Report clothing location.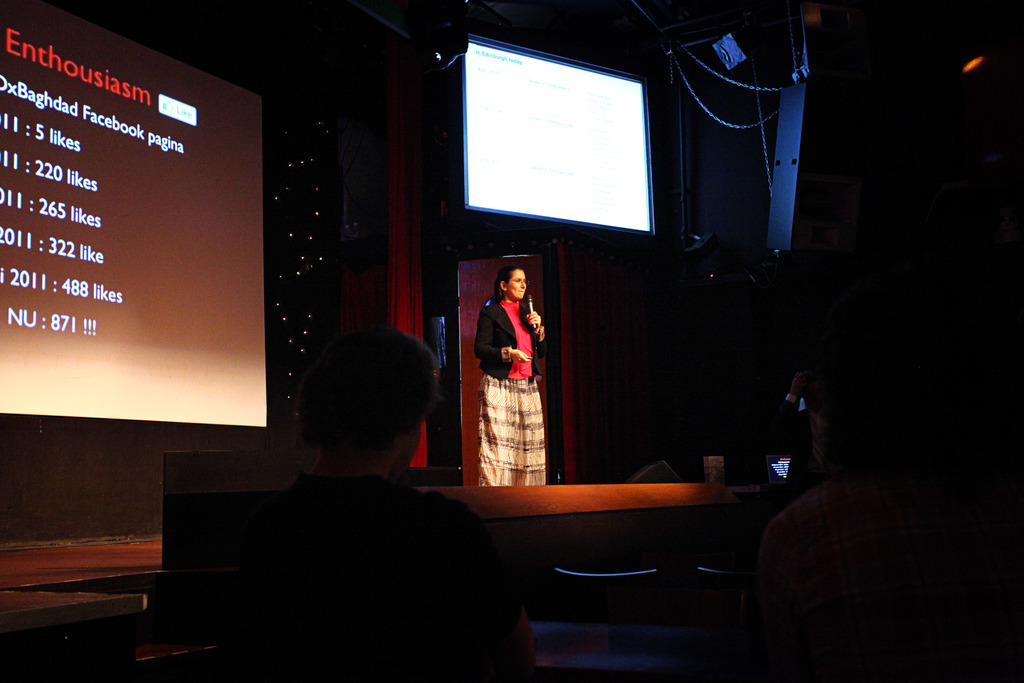
Report: detection(285, 474, 525, 682).
